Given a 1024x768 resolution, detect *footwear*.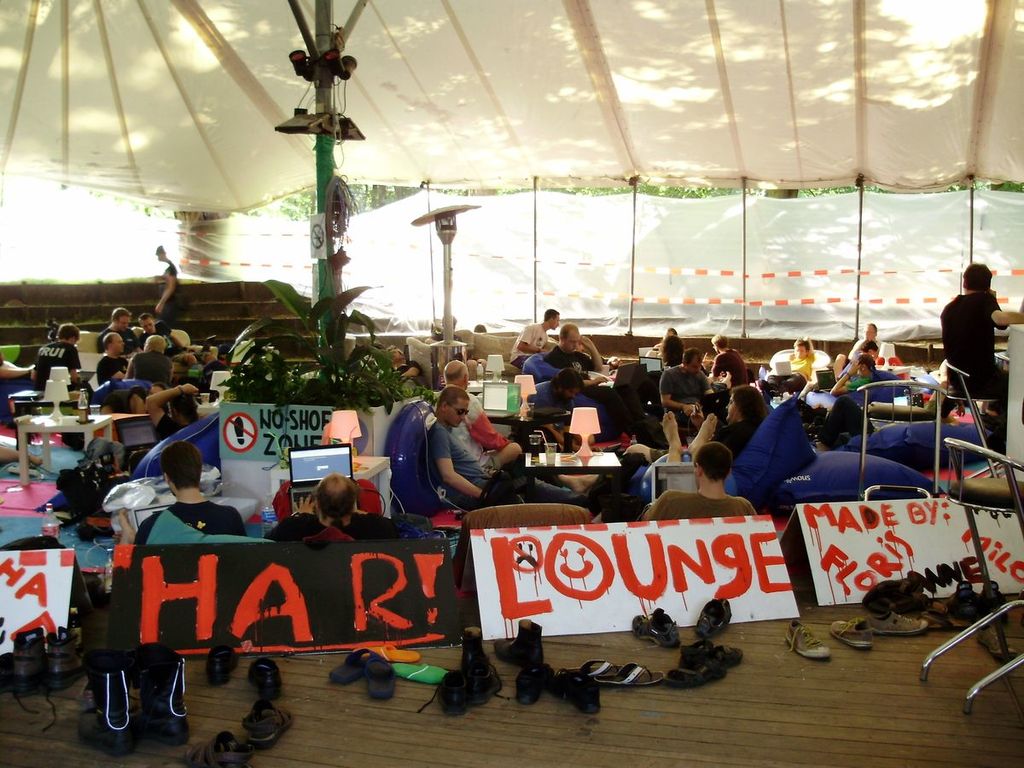
(419, 662, 469, 713).
